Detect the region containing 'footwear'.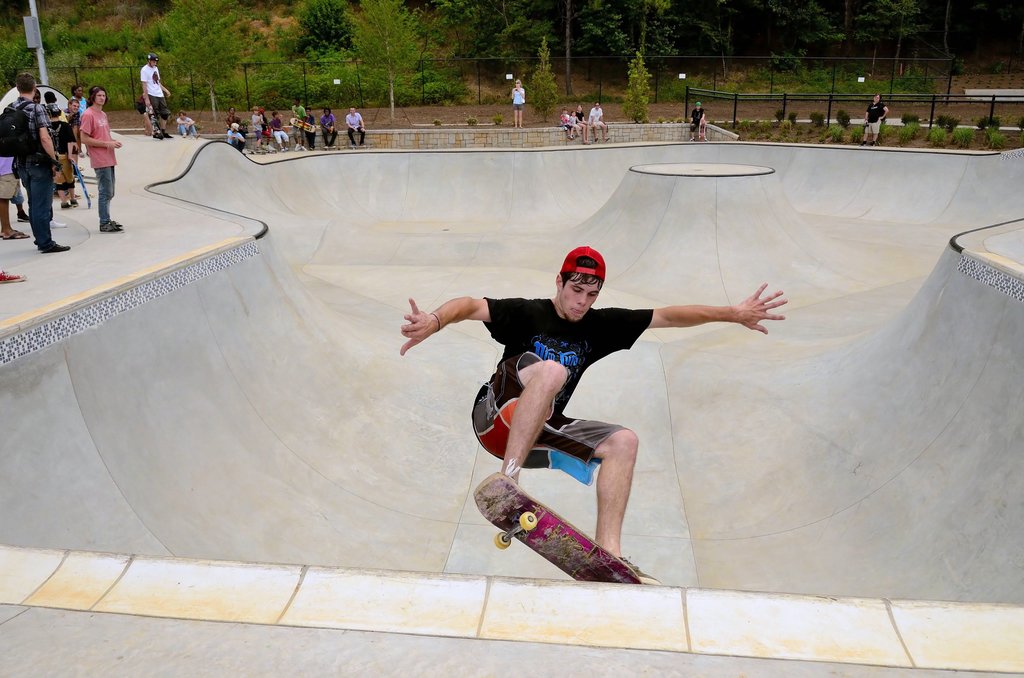
BBox(0, 265, 24, 285).
